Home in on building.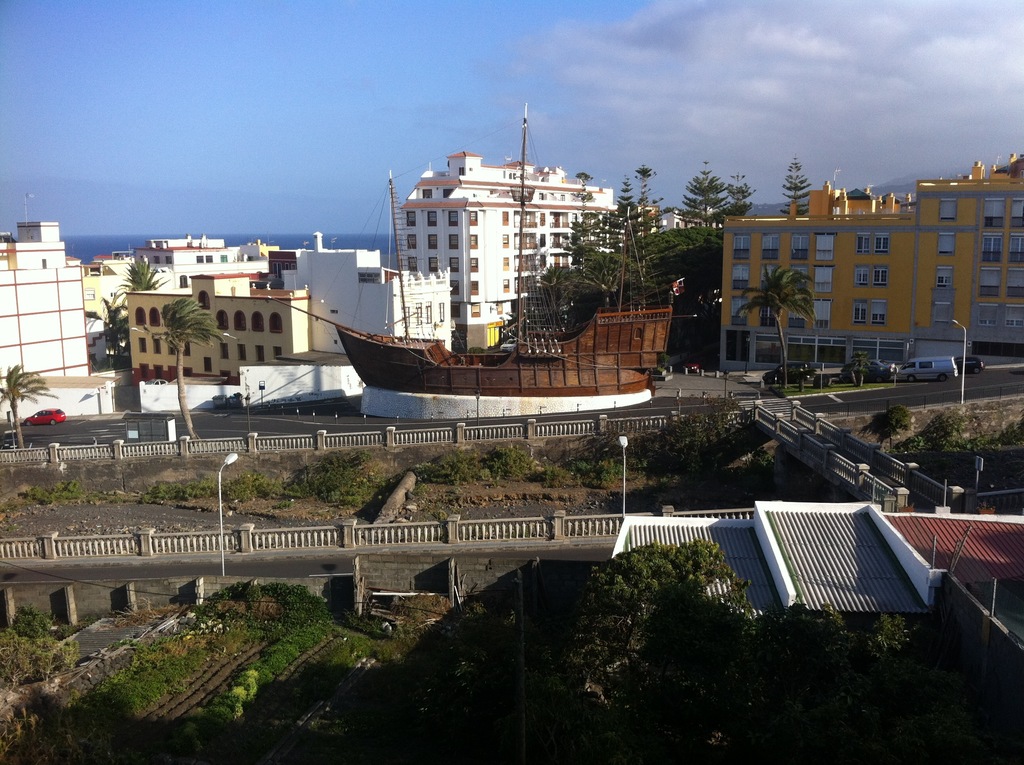
Homed in at (x1=284, y1=234, x2=456, y2=357).
